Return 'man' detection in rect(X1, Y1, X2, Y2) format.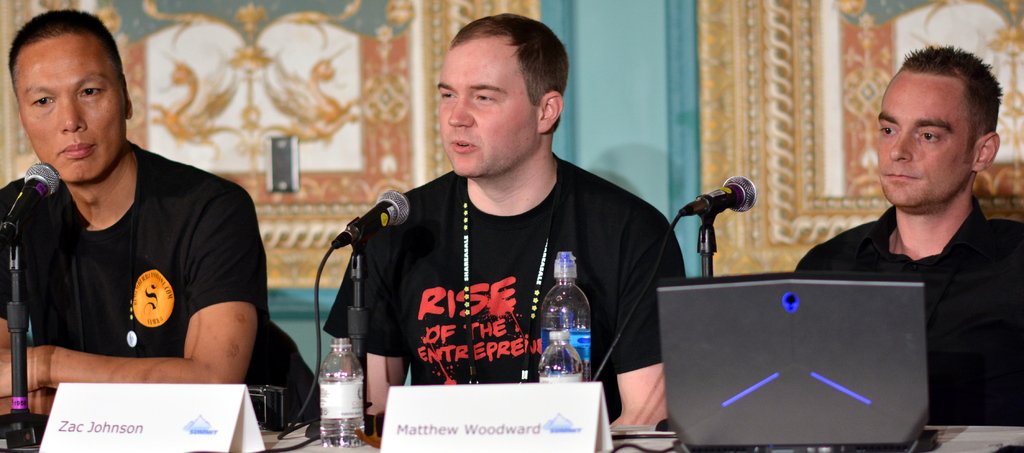
rect(0, 21, 256, 409).
